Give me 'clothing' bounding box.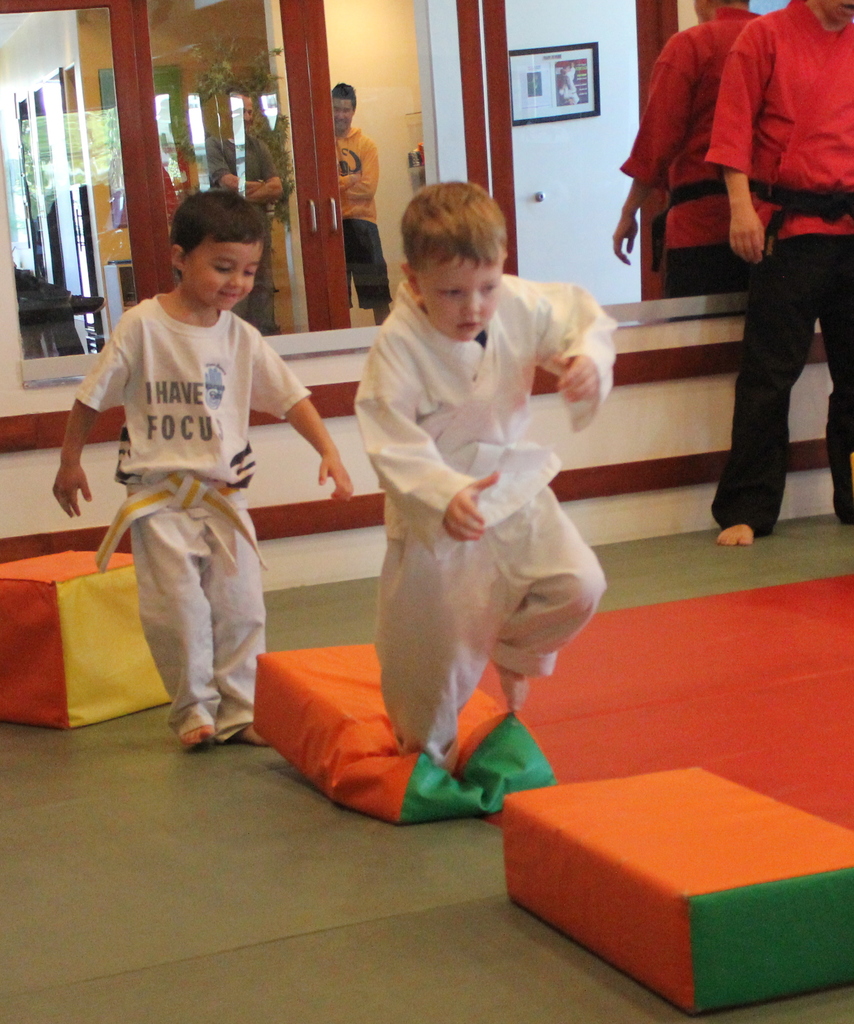
<bbox>333, 246, 618, 768</bbox>.
